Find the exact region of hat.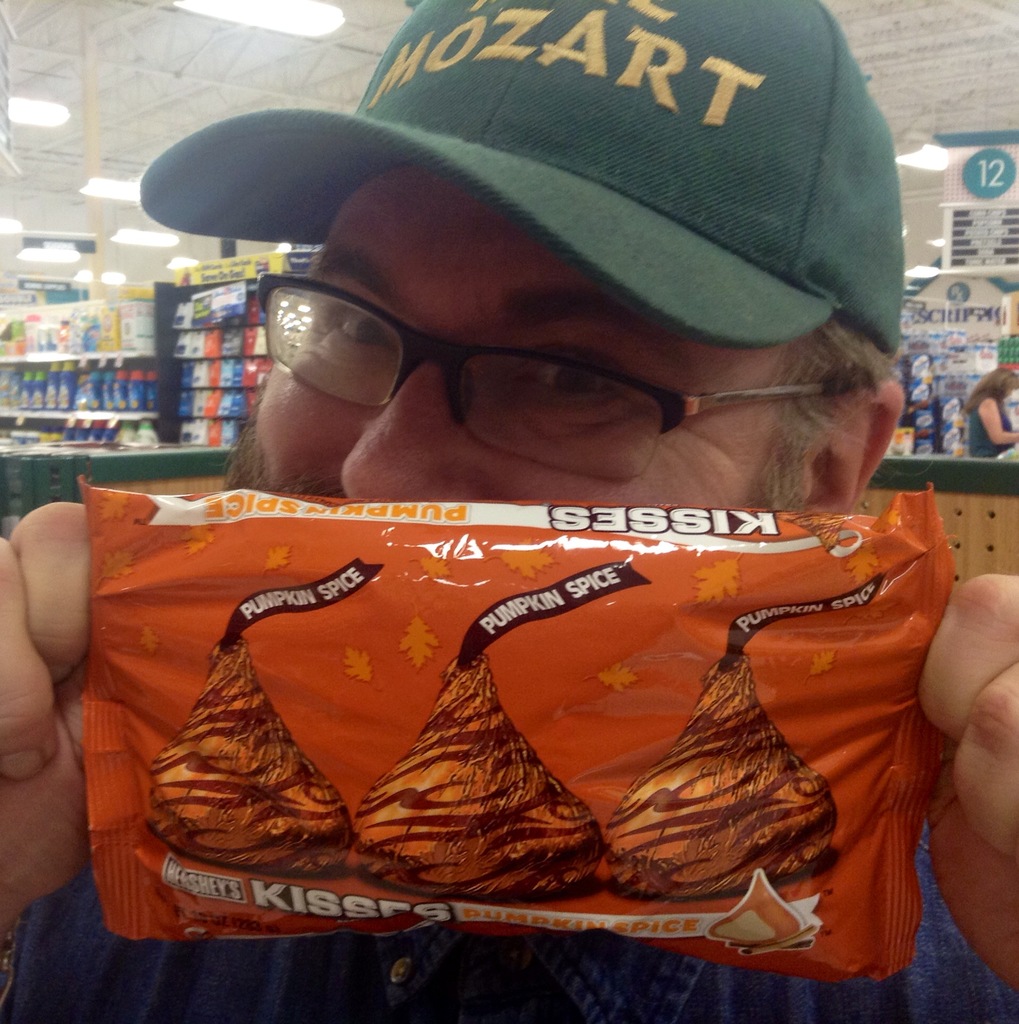
Exact region: (x1=138, y1=0, x2=899, y2=364).
